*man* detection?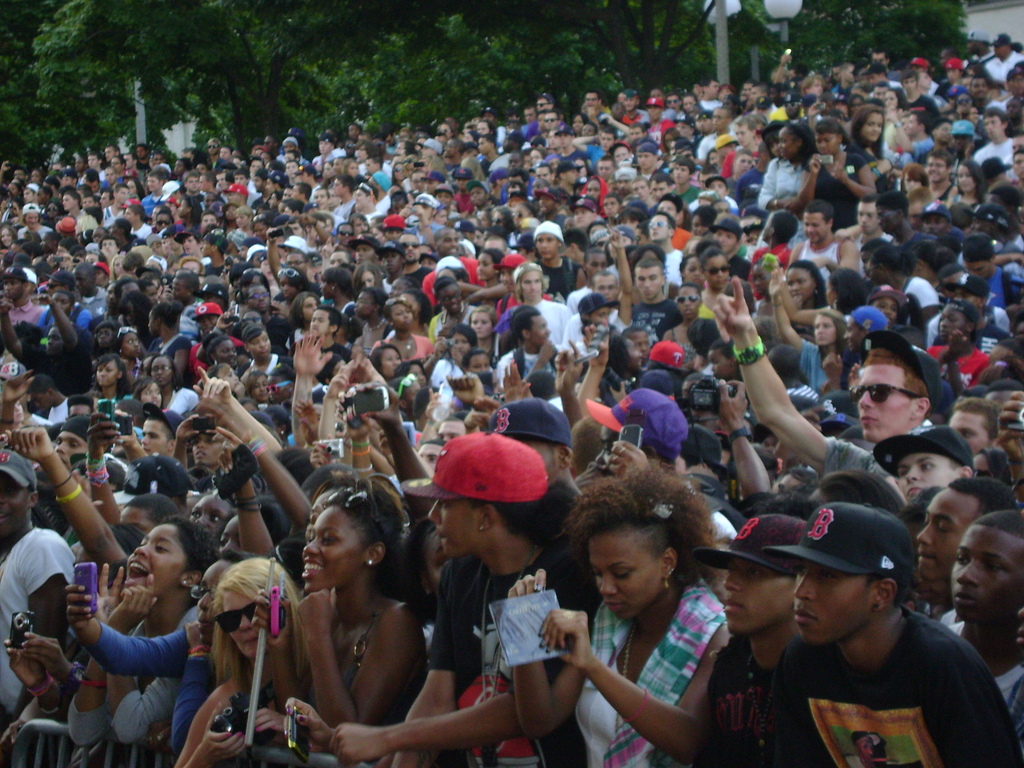
(141,170,165,205)
